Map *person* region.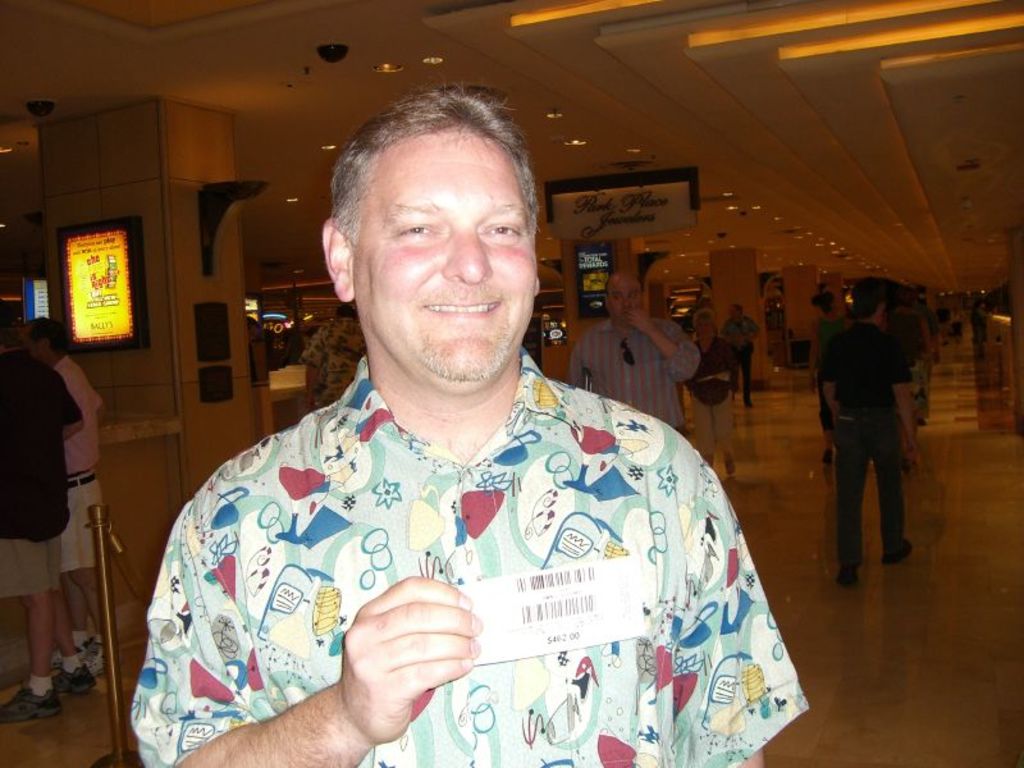
Mapped to box(0, 326, 86, 726).
